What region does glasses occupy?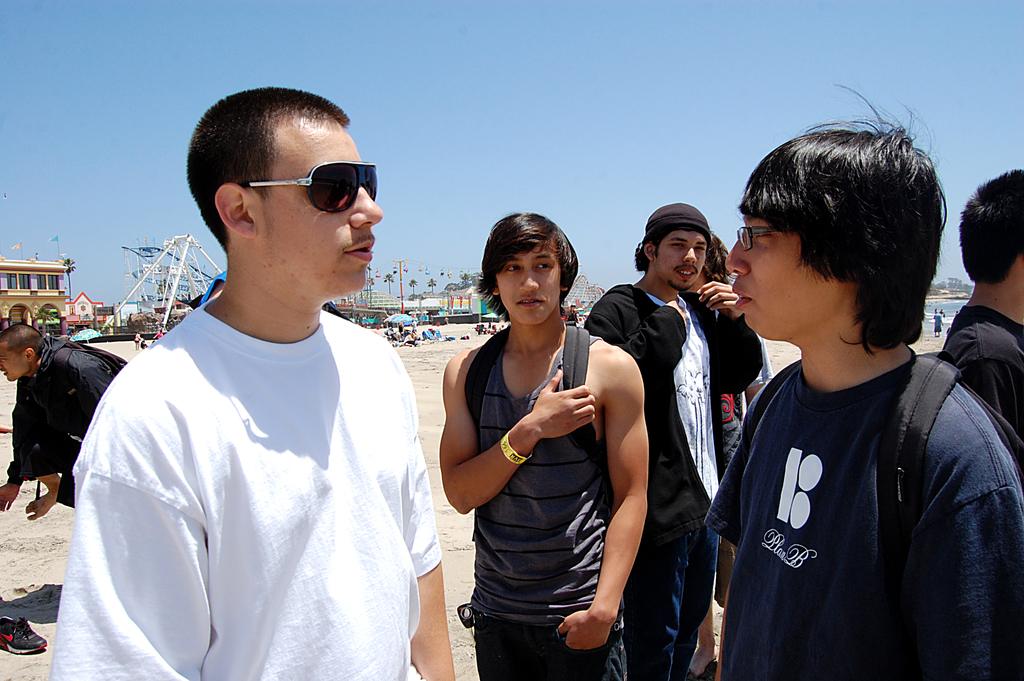
250,145,370,220.
